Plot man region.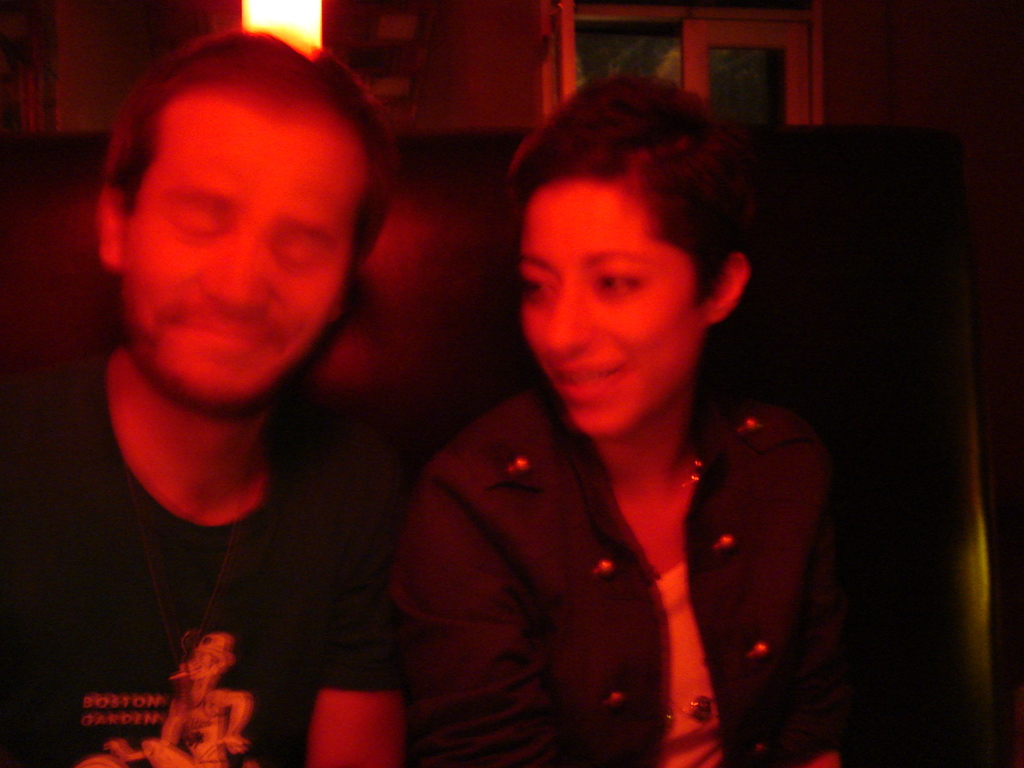
Plotted at region(401, 63, 840, 767).
